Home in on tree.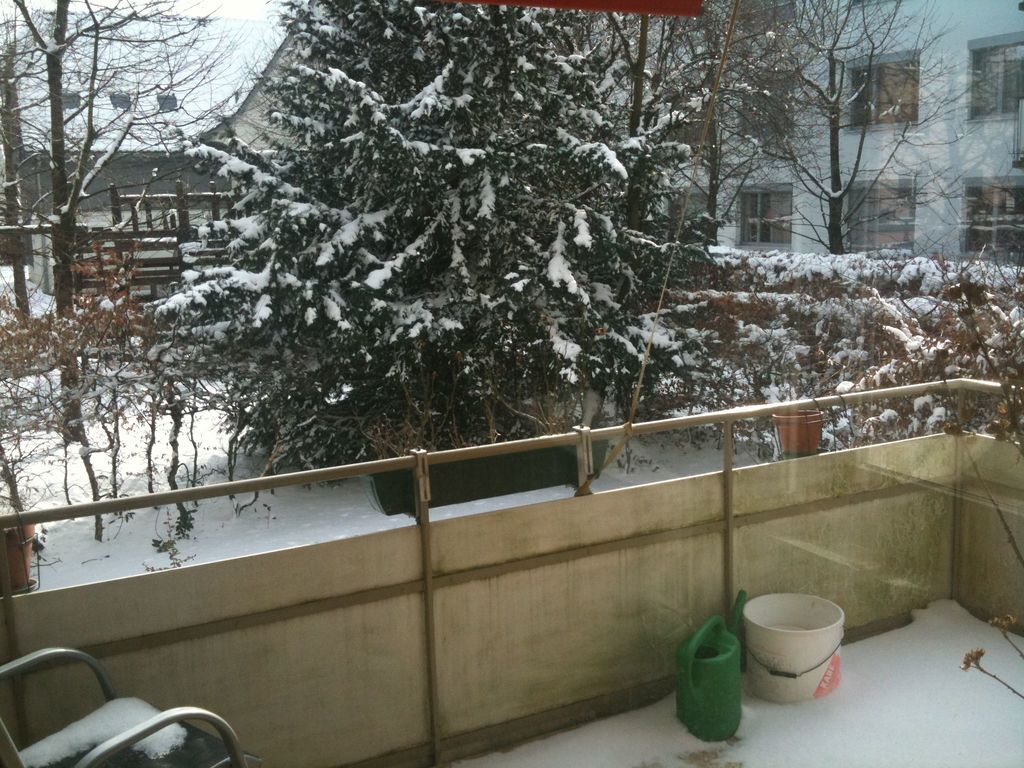
Homed in at [left=0, top=0, right=273, bottom=448].
